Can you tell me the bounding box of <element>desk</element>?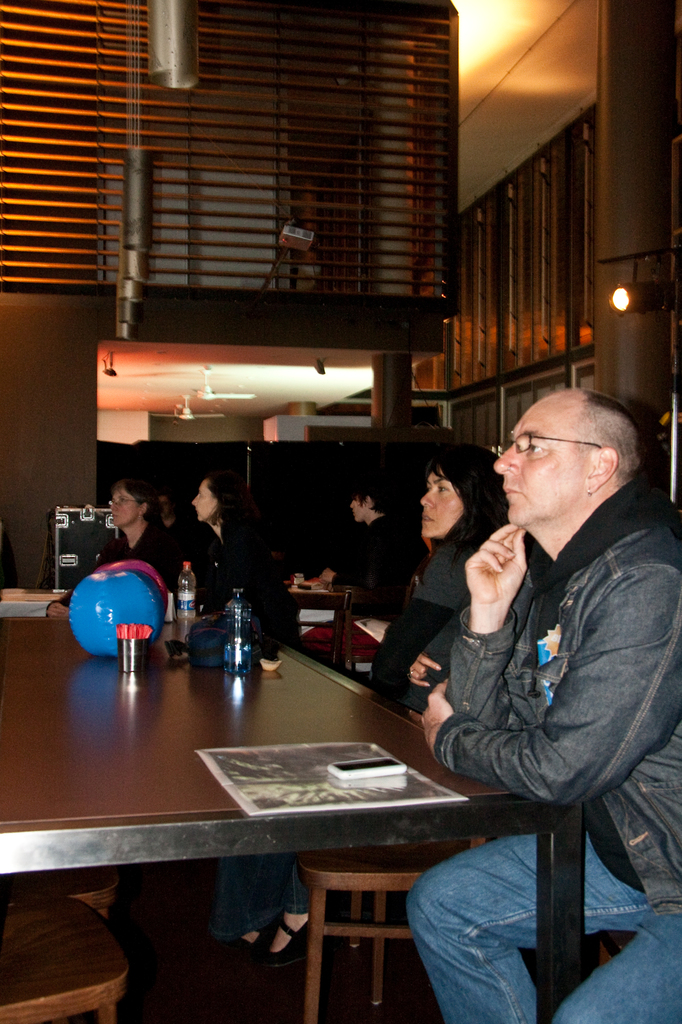
bbox=[26, 554, 567, 972].
